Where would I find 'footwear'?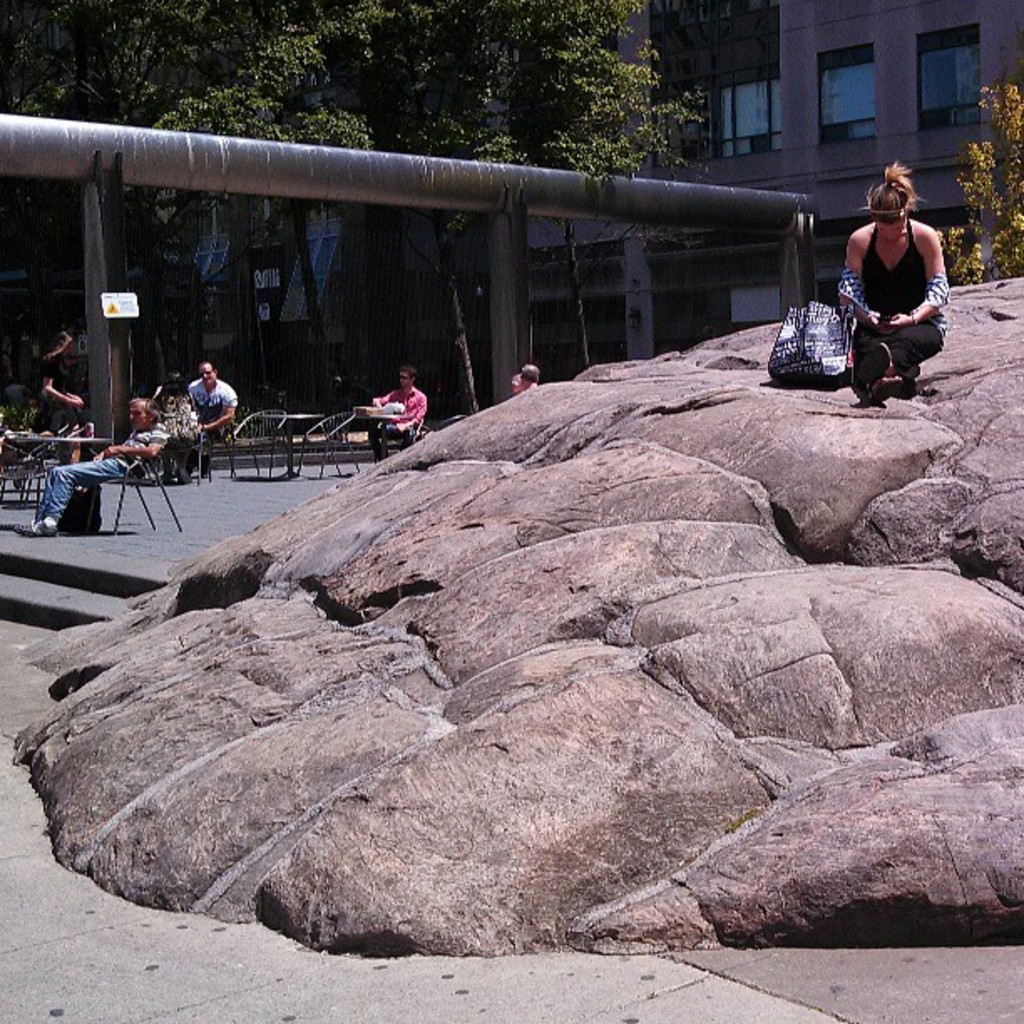
At {"left": 847, "top": 338, "right": 893, "bottom": 412}.
